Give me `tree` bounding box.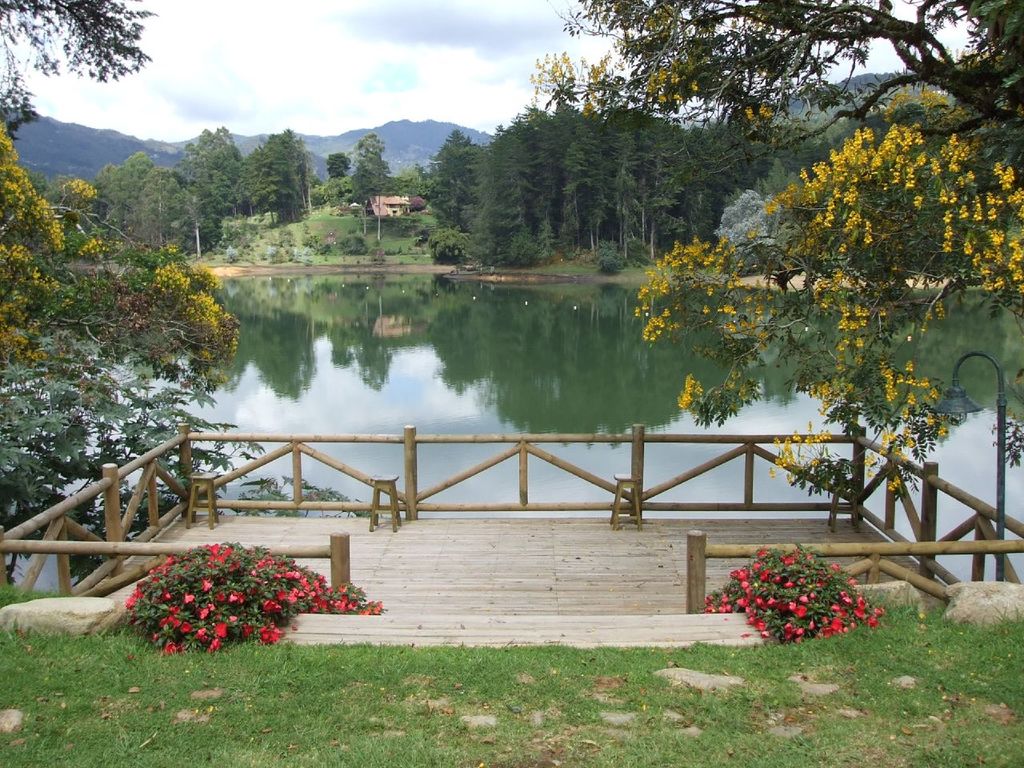
{"x1": 15, "y1": 174, "x2": 242, "y2": 485}.
